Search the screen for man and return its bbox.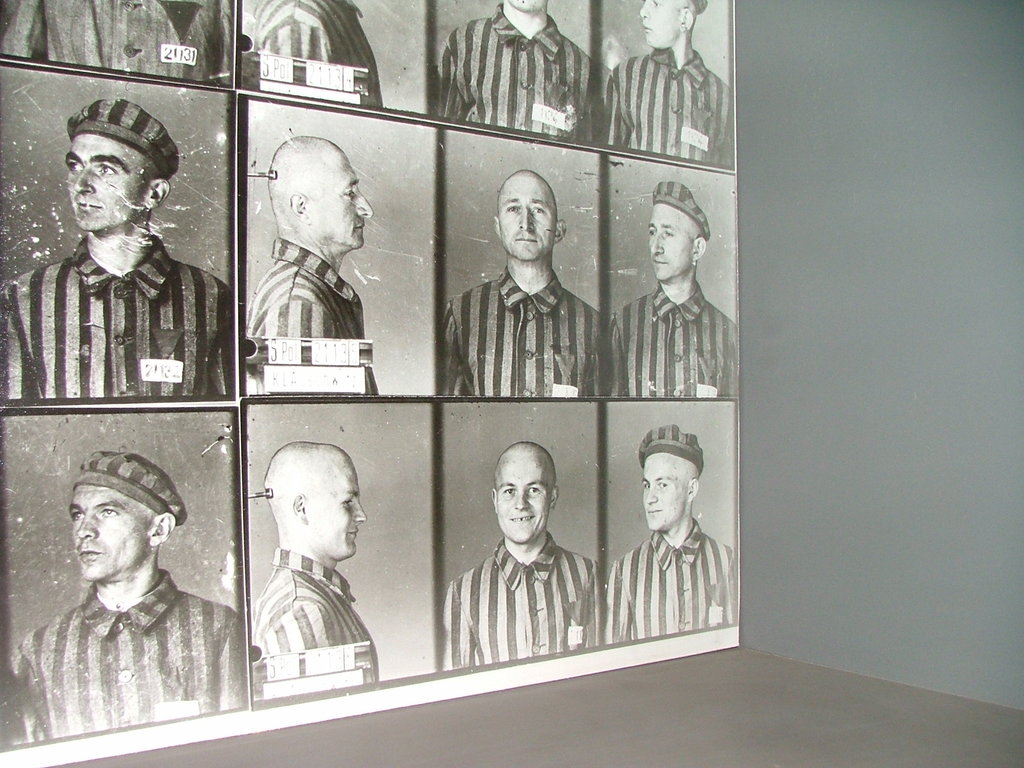
Found: detection(239, 440, 380, 717).
